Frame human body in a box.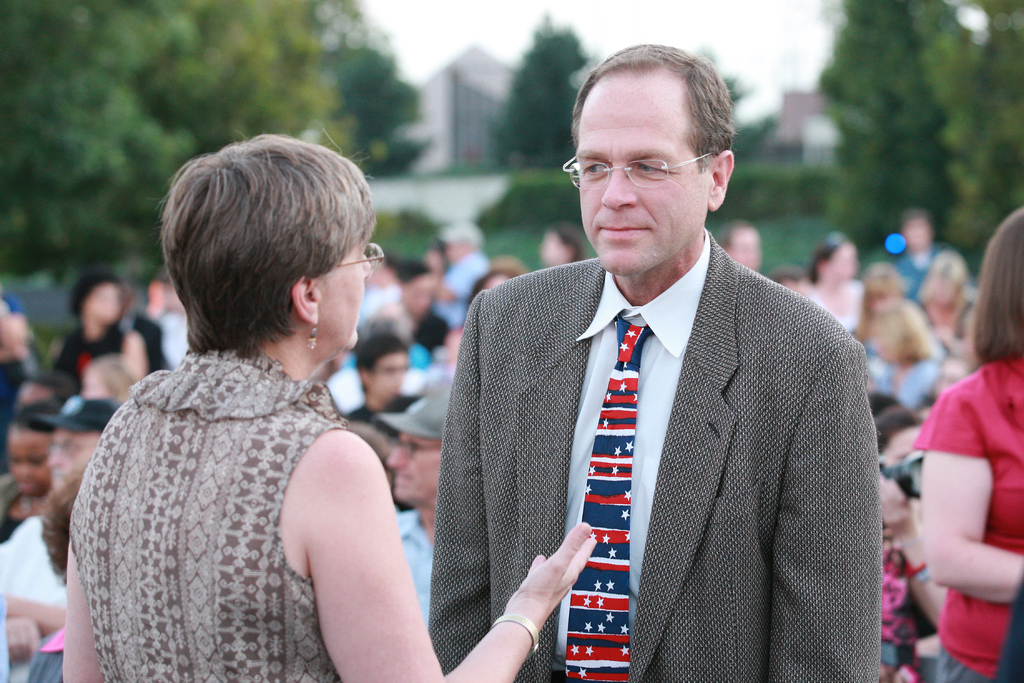
{"left": 87, "top": 124, "right": 483, "bottom": 677}.
